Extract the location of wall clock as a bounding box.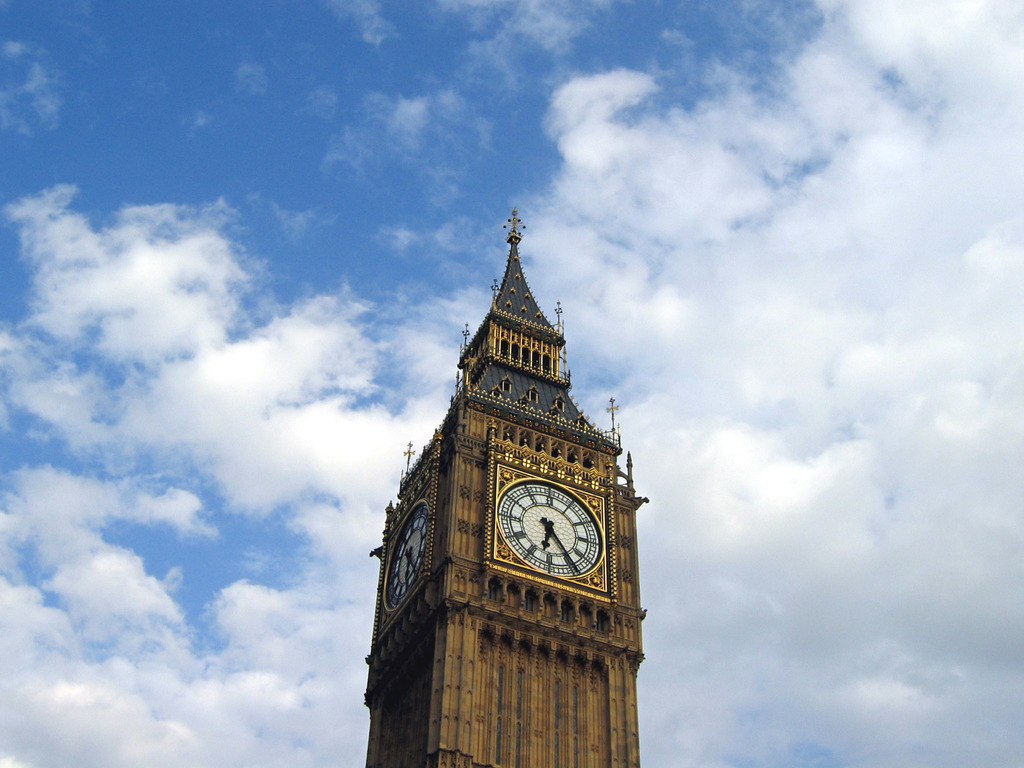
382 497 433 611.
